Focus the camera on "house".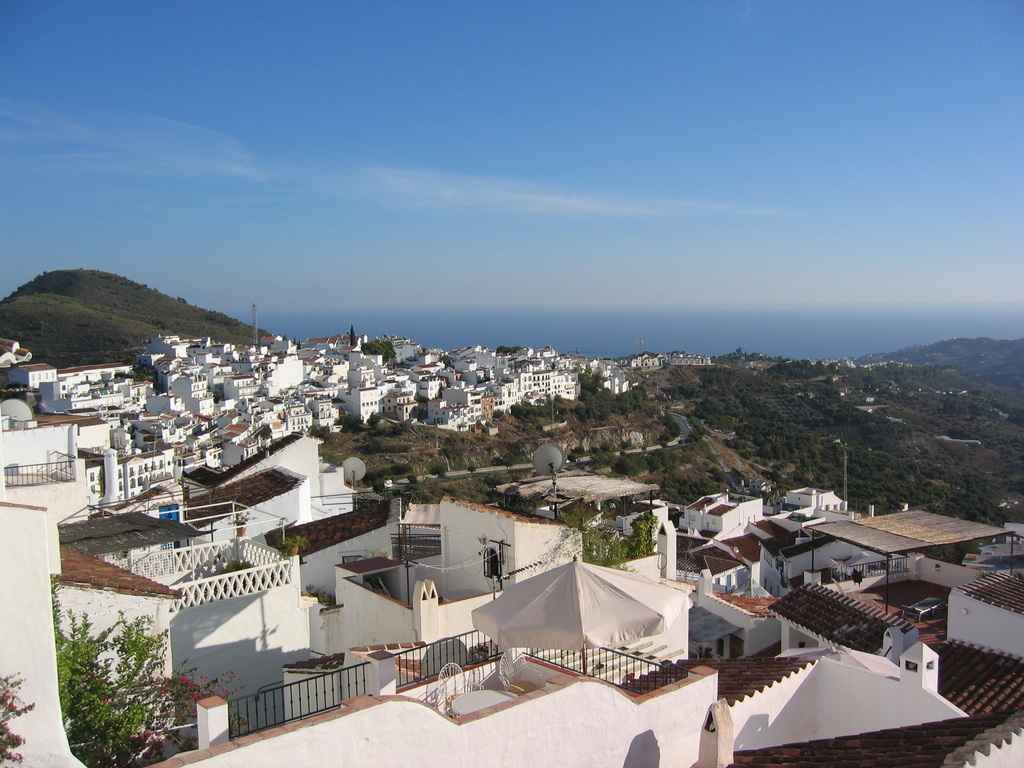
Focus region: select_region(586, 337, 616, 368).
